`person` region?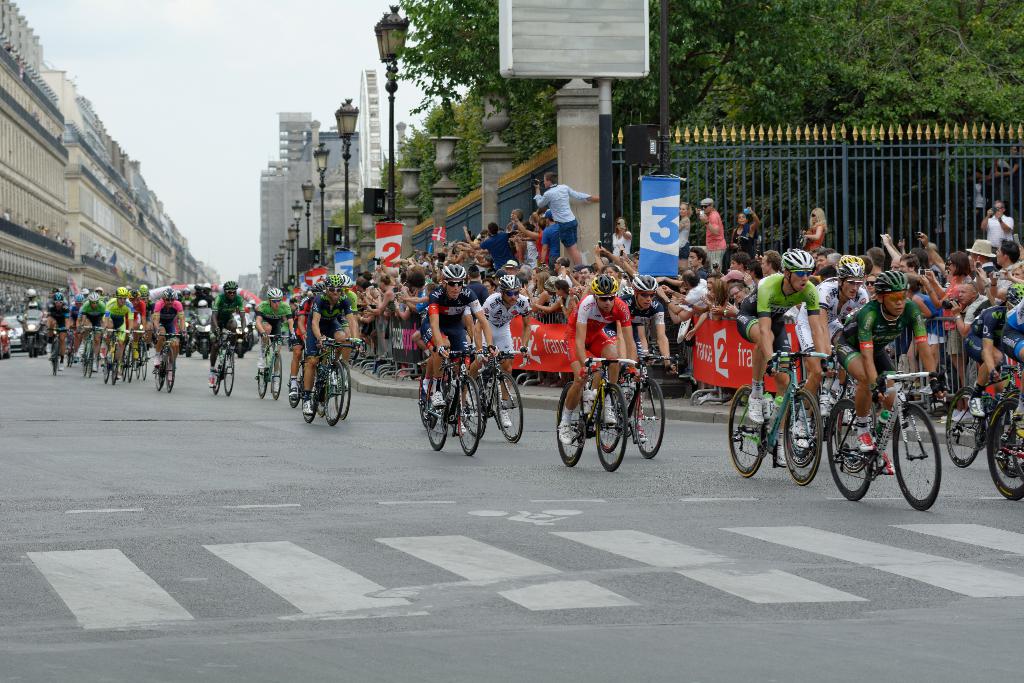
(435,252,442,267)
